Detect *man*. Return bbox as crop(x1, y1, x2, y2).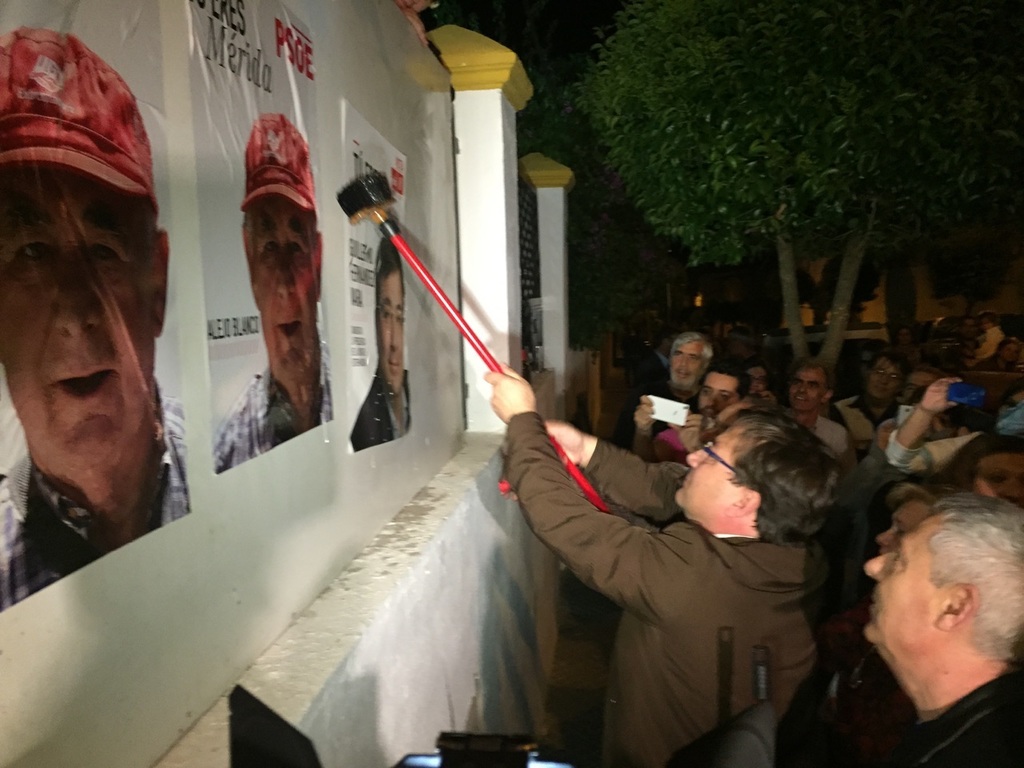
crop(776, 365, 862, 480).
